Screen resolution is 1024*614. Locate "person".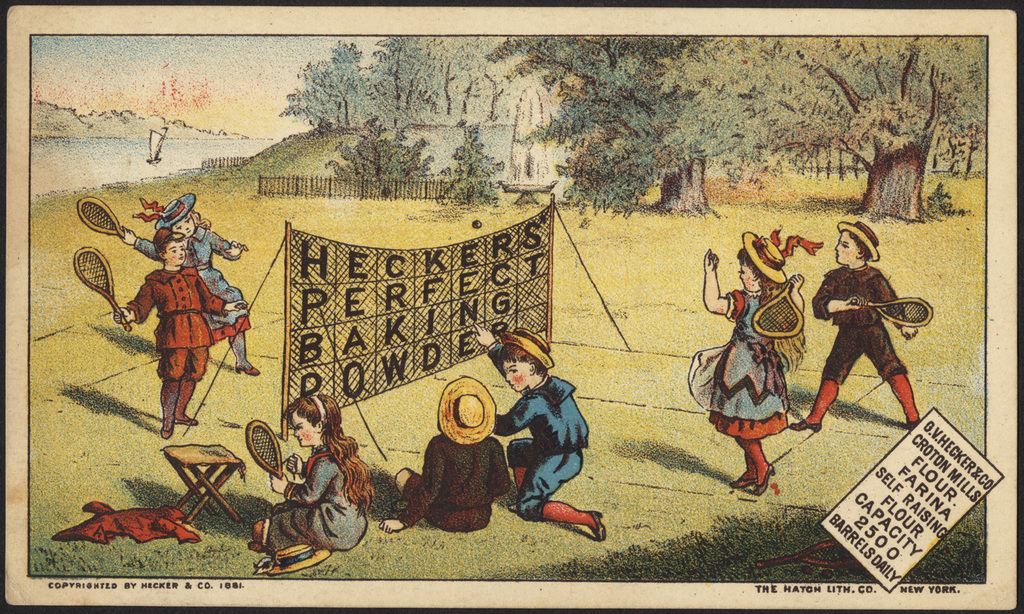
crop(373, 371, 513, 535).
